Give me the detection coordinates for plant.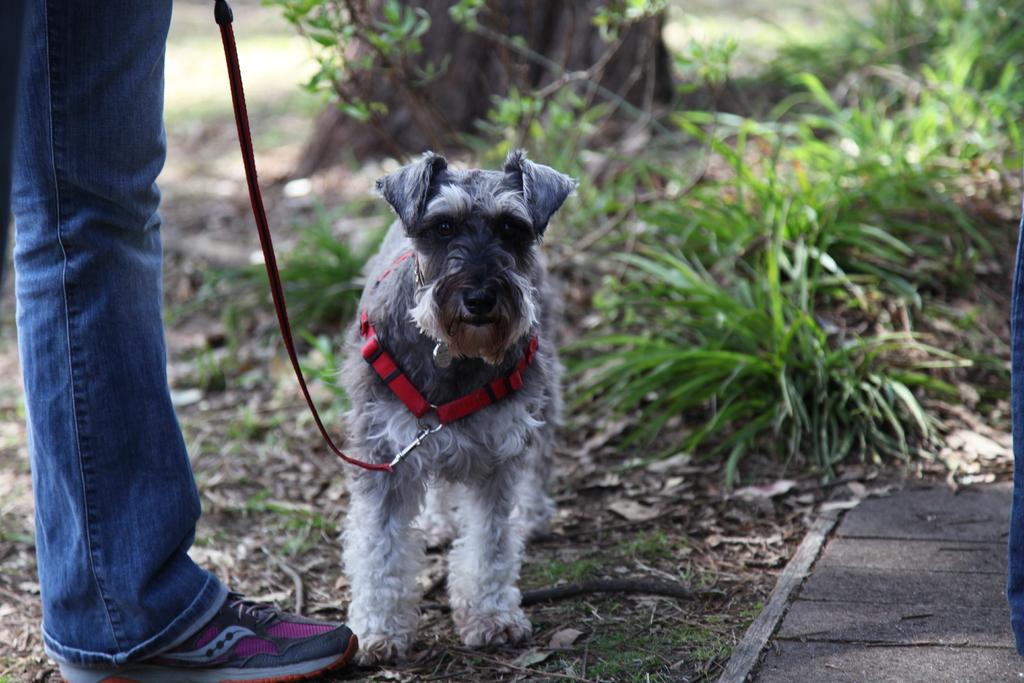
[x1=526, y1=525, x2=692, y2=588].
